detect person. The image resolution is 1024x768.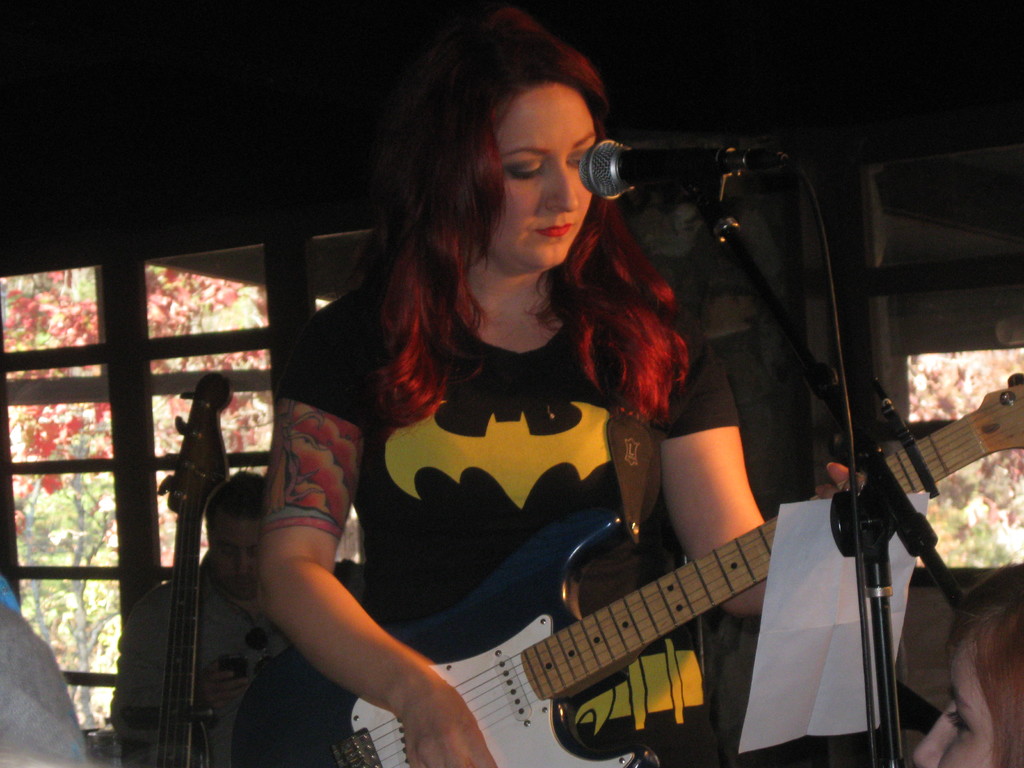
(left=253, top=51, right=840, bottom=767).
